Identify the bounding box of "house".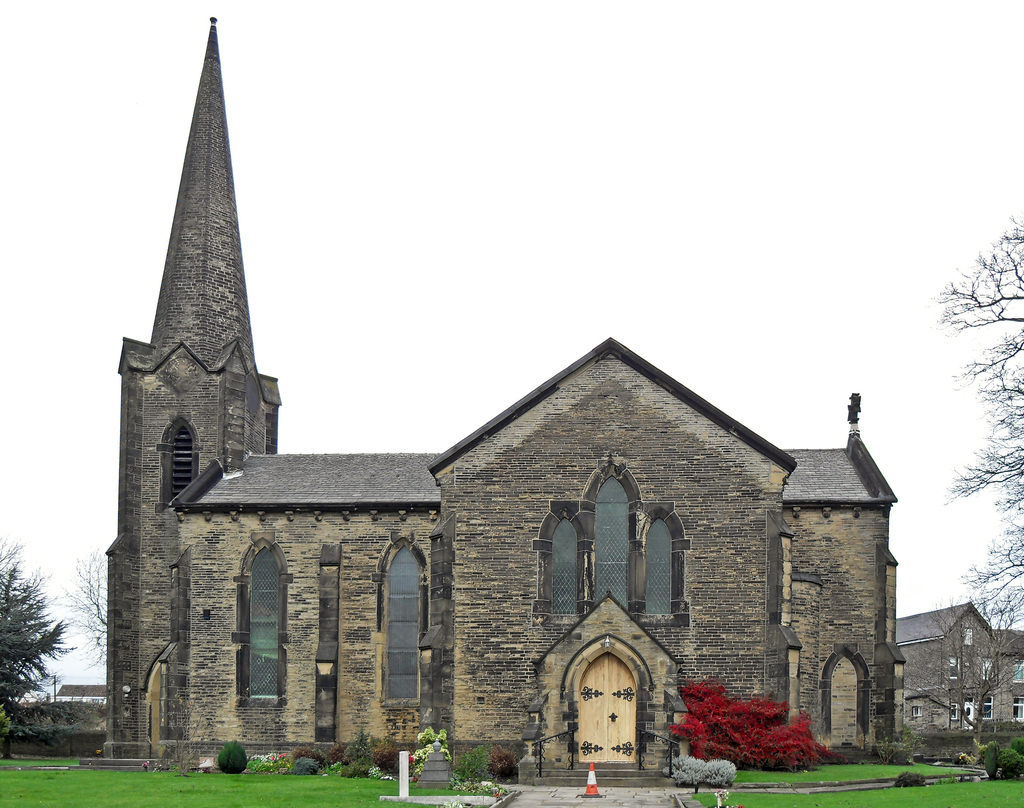
(x1=100, y1=17, x2=897, y2=761).
